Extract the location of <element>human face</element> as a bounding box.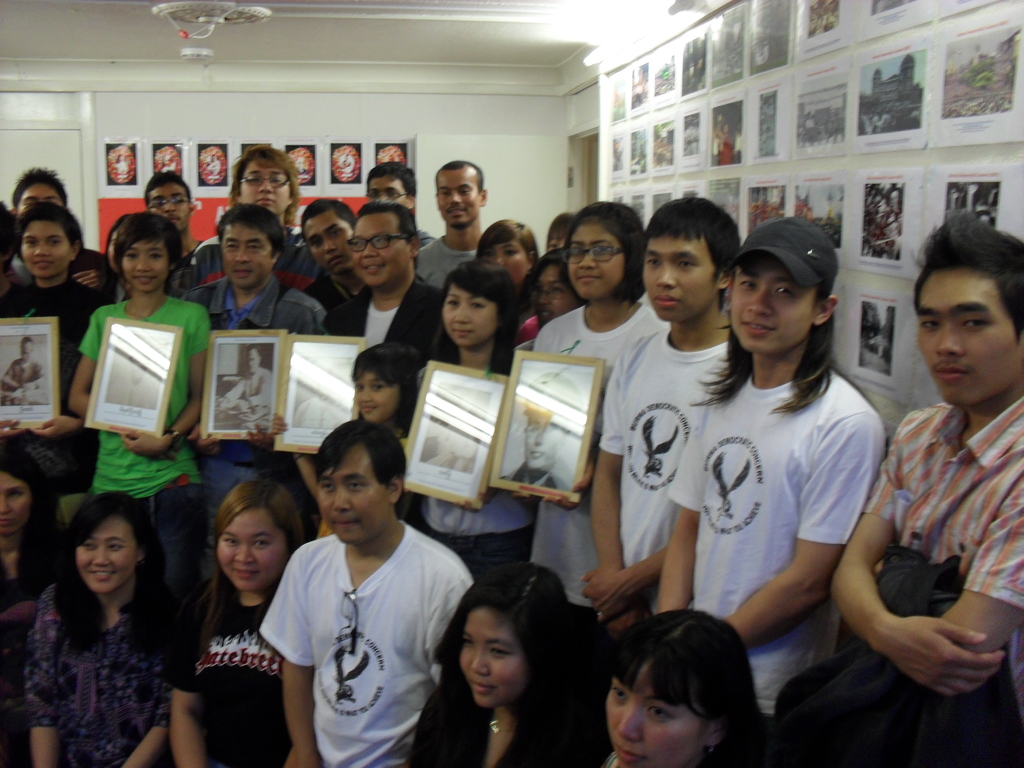
region(609, 680, 705, 767).
